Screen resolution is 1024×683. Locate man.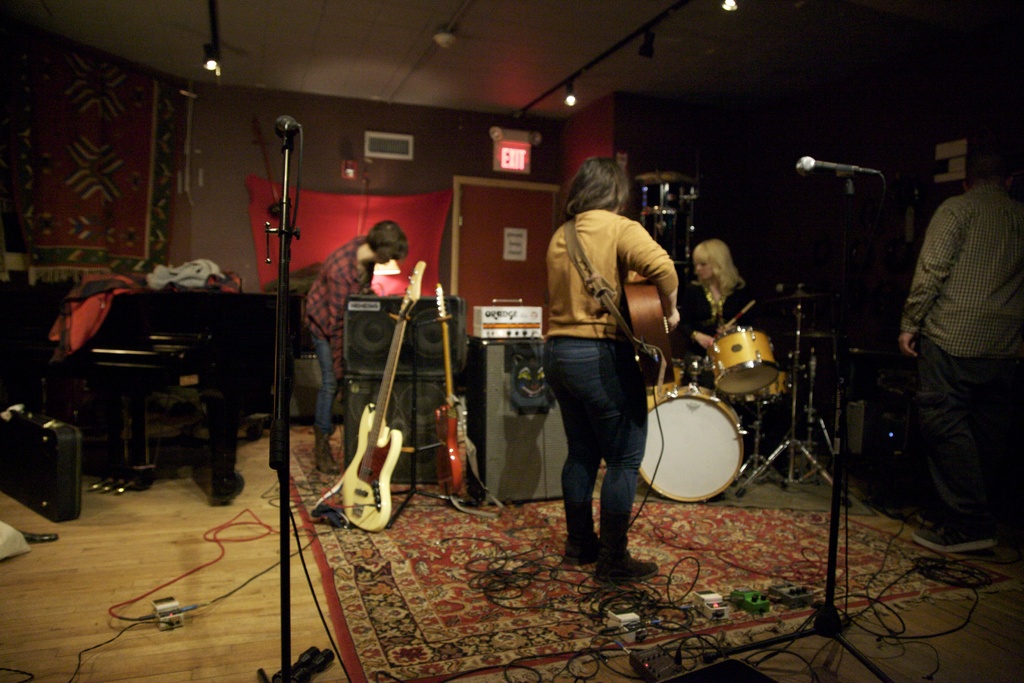
(886,131,1020,596).
